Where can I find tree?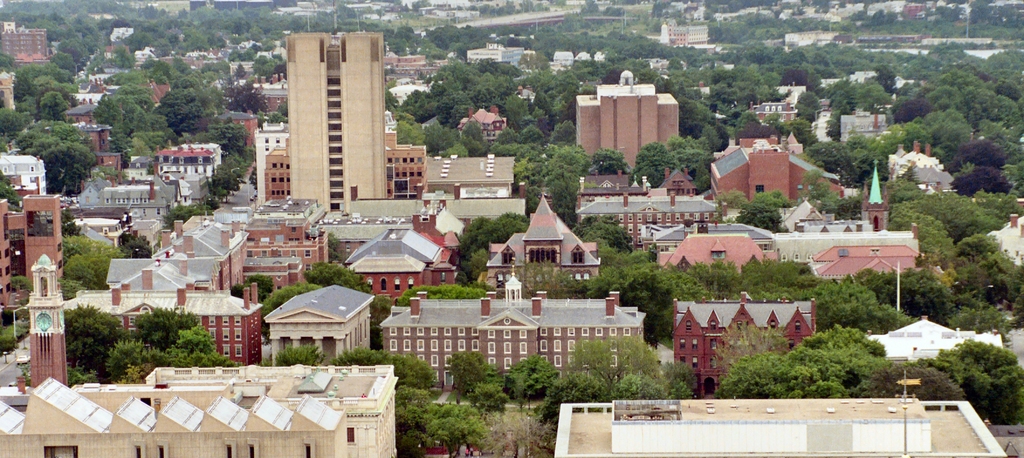
You can find it at (x1=838, y1=123, x2=906, y2=198).
